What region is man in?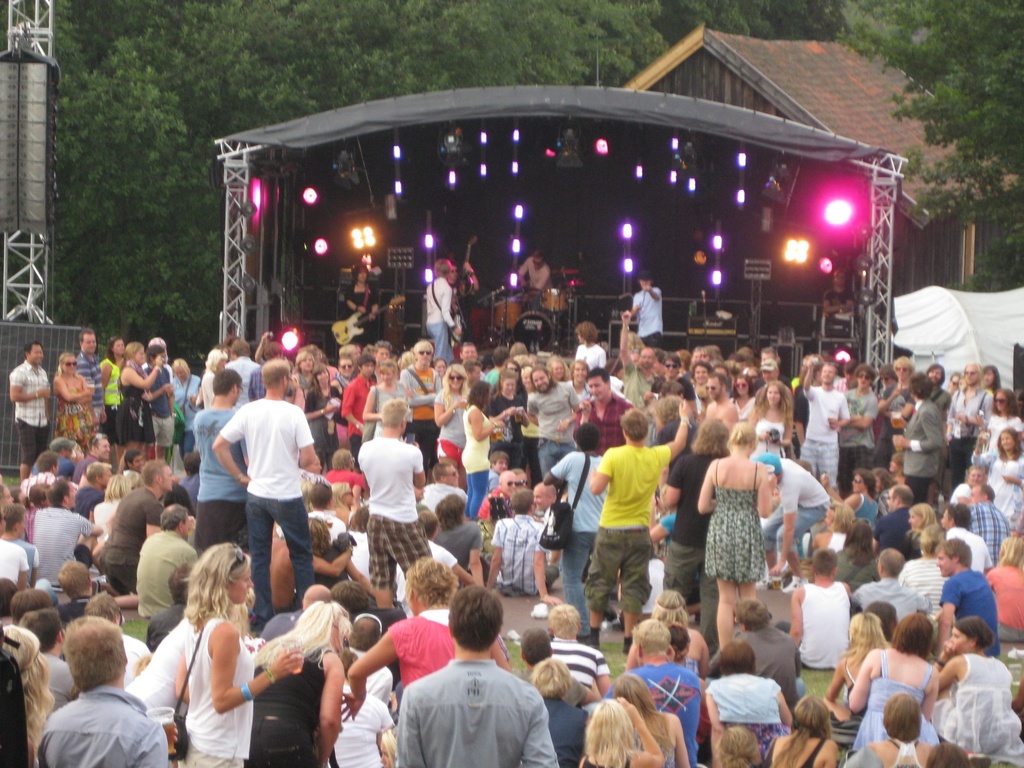
75 327 105 441.
